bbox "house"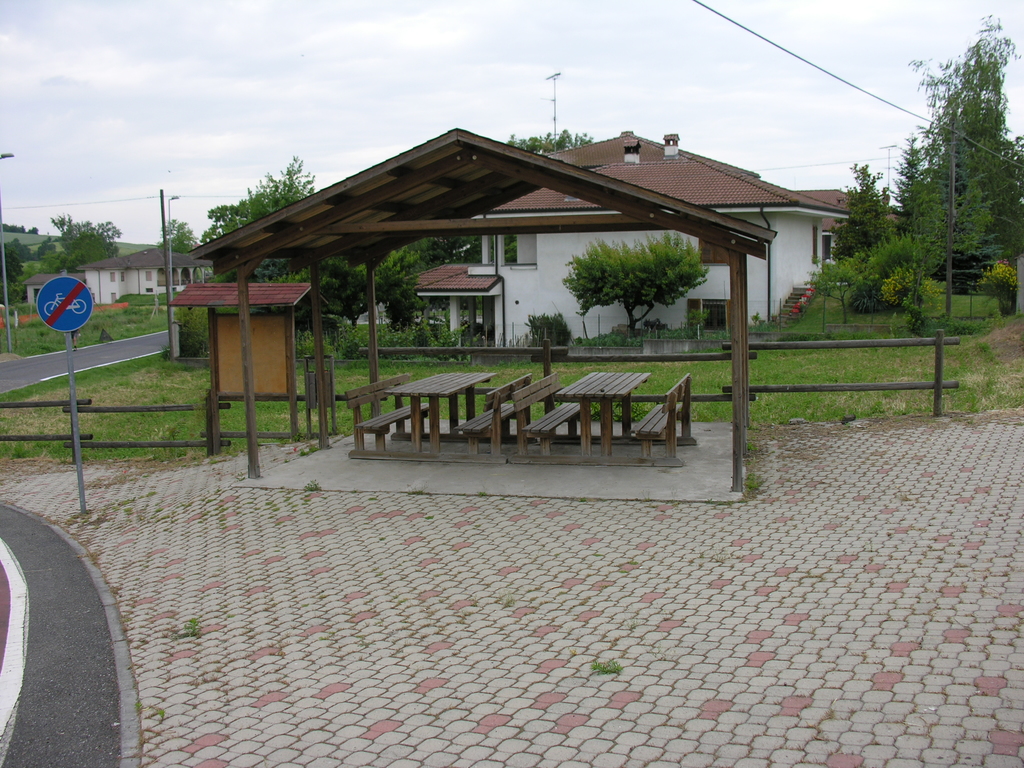
Rect(164, 102, 839, 442)
